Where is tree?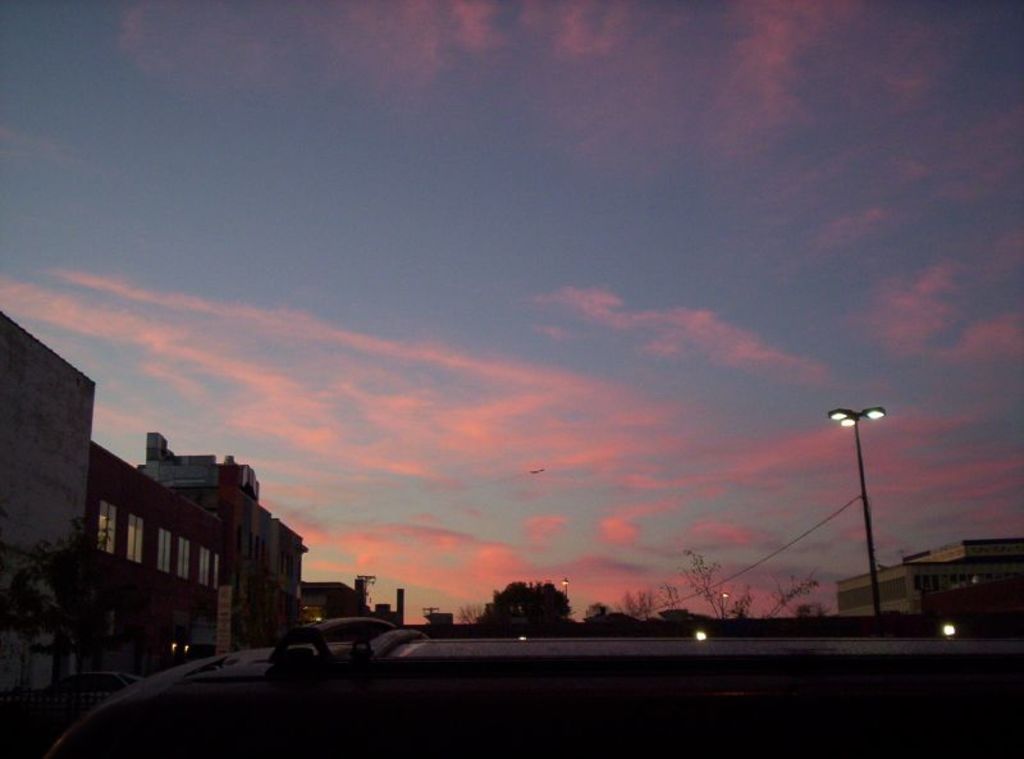
x1=457, y1=580, x2=576, y2=632.
